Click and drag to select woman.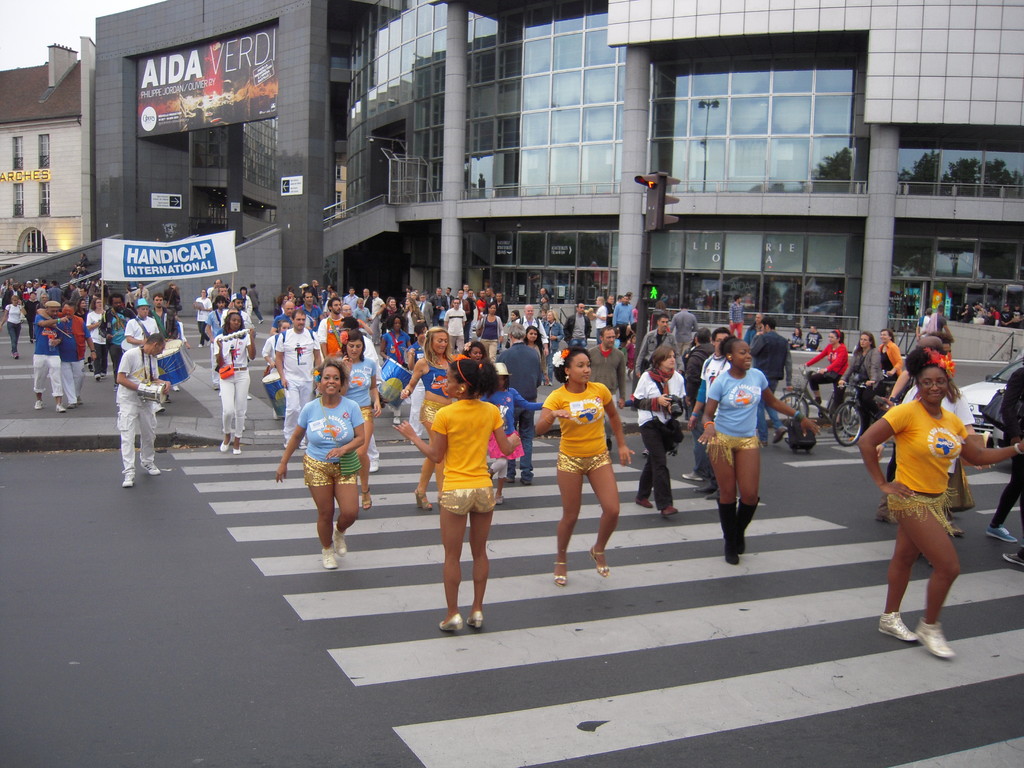
Selection: 836/330/886/443.
